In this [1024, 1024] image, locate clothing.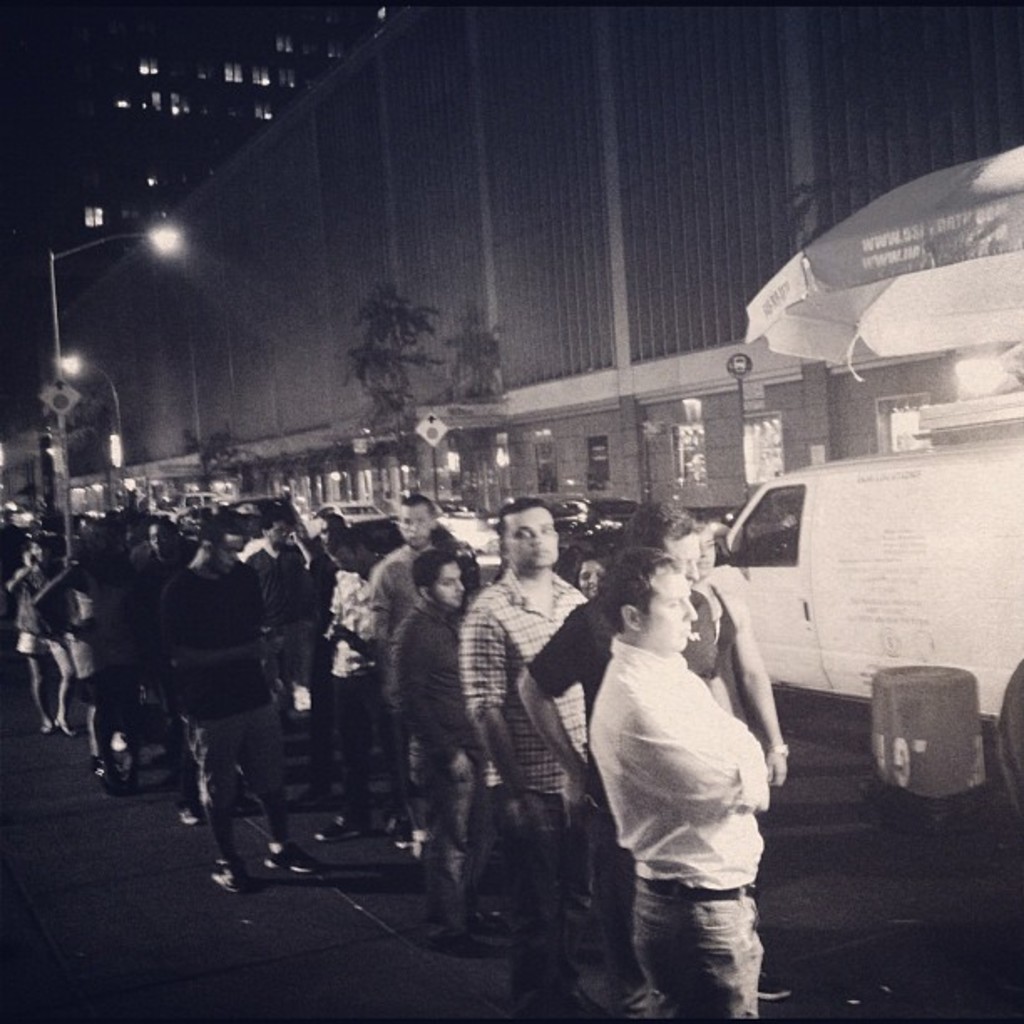
Bounding box: (x1=321, y1=579, x2=425, y2=818).
